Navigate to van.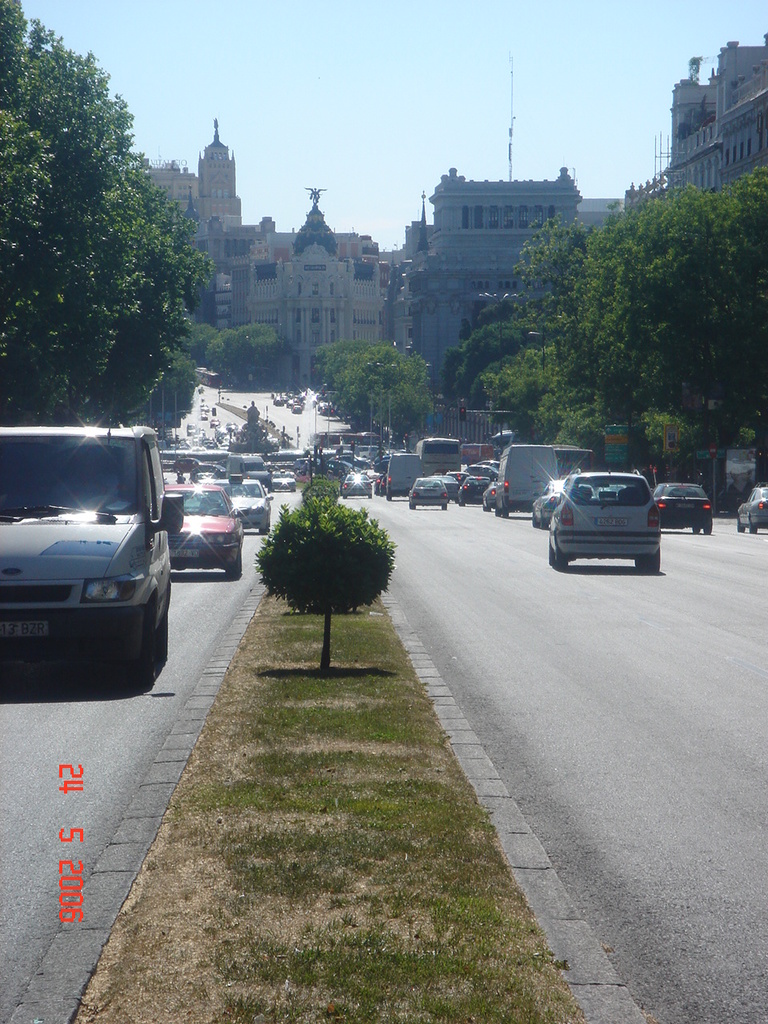
Navigation target: pyautogui.locateOnScreen(385, 450, 426, 499).
